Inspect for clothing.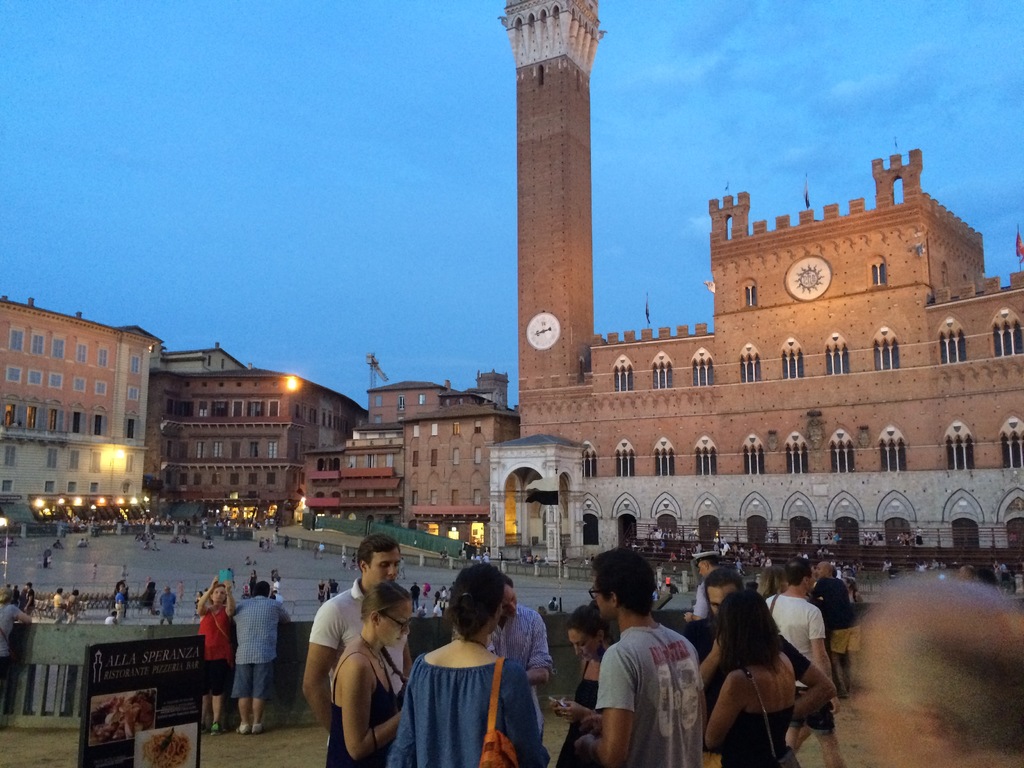
Inspection: (left=0, top=601, right=24, bottom=673).
